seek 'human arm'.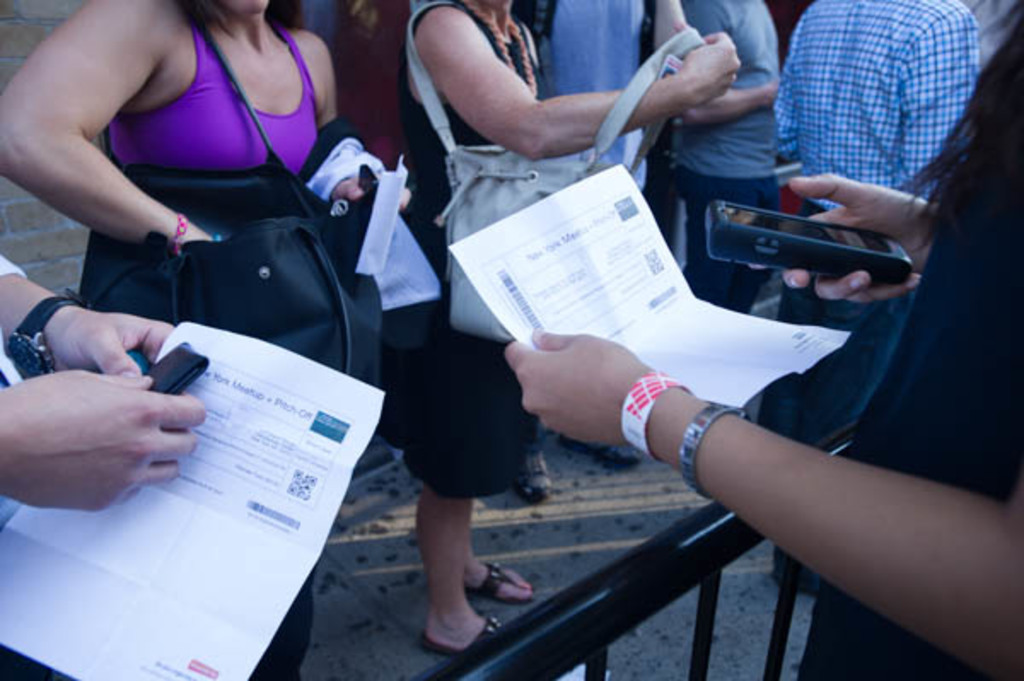
898:2:980:196.
